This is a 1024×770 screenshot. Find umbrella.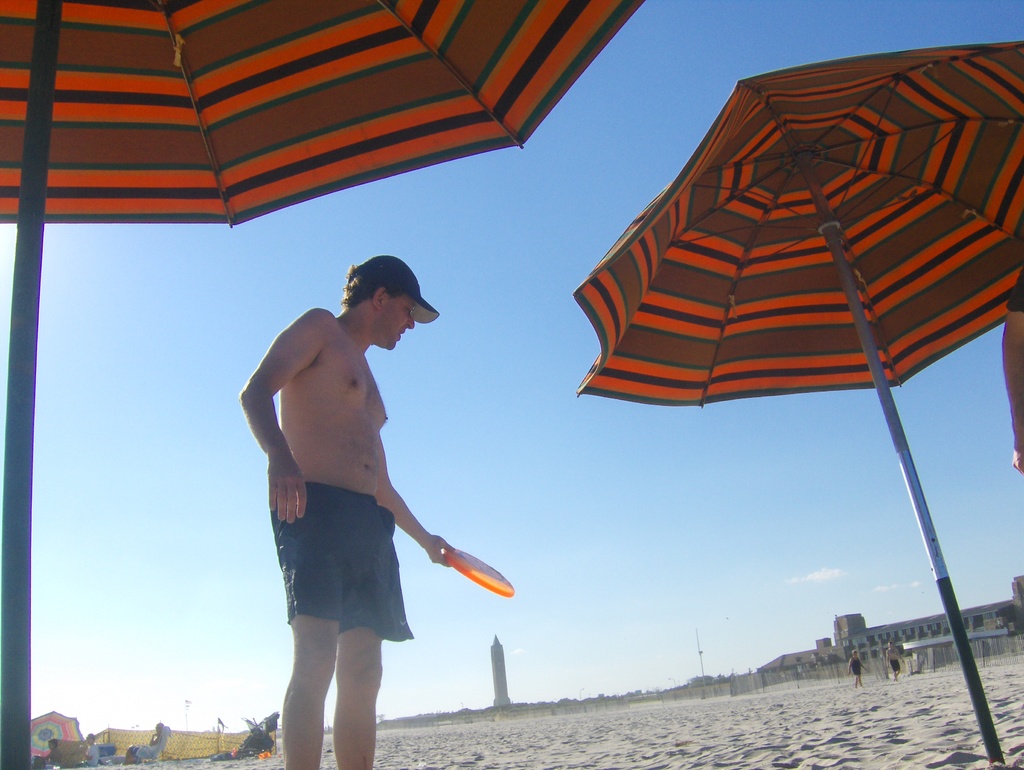
Bounding box: 548, 47, 1010, 698.
